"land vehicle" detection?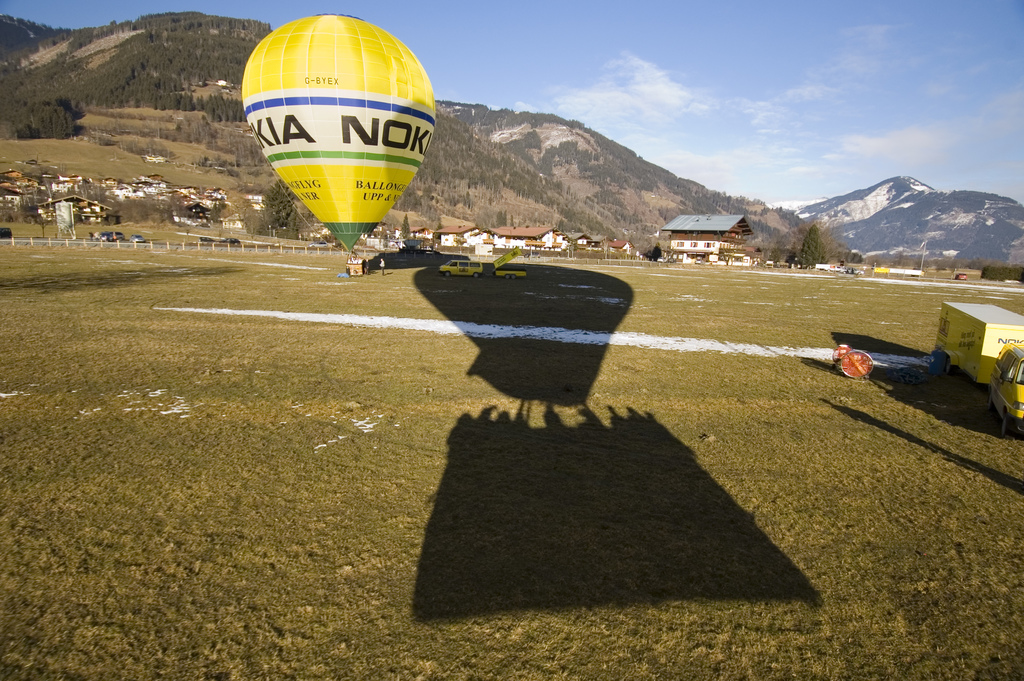
{"left": 495, "top": 249, "right": 524, "bottom": 276}
